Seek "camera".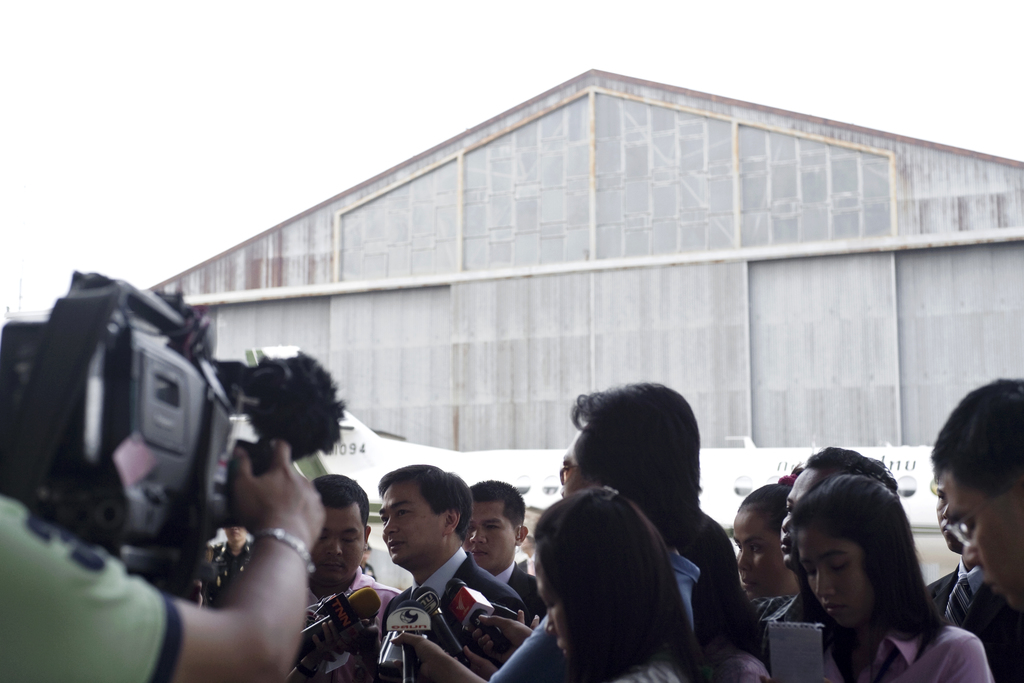
region(0, 276, 349, 591).
